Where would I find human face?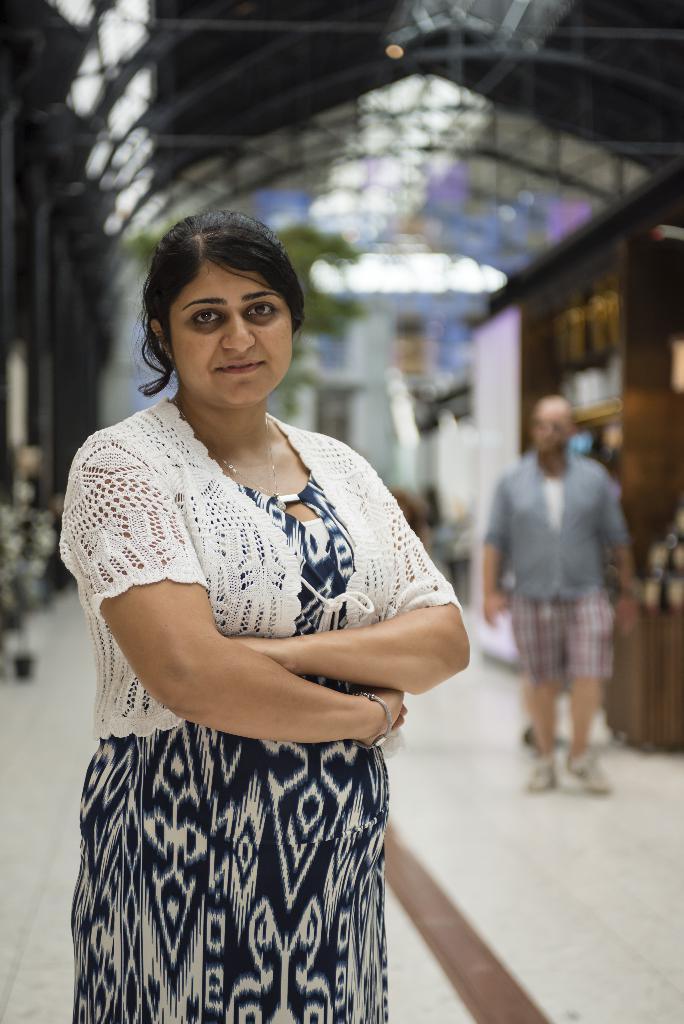
At box(529, 401, 568, 455).
